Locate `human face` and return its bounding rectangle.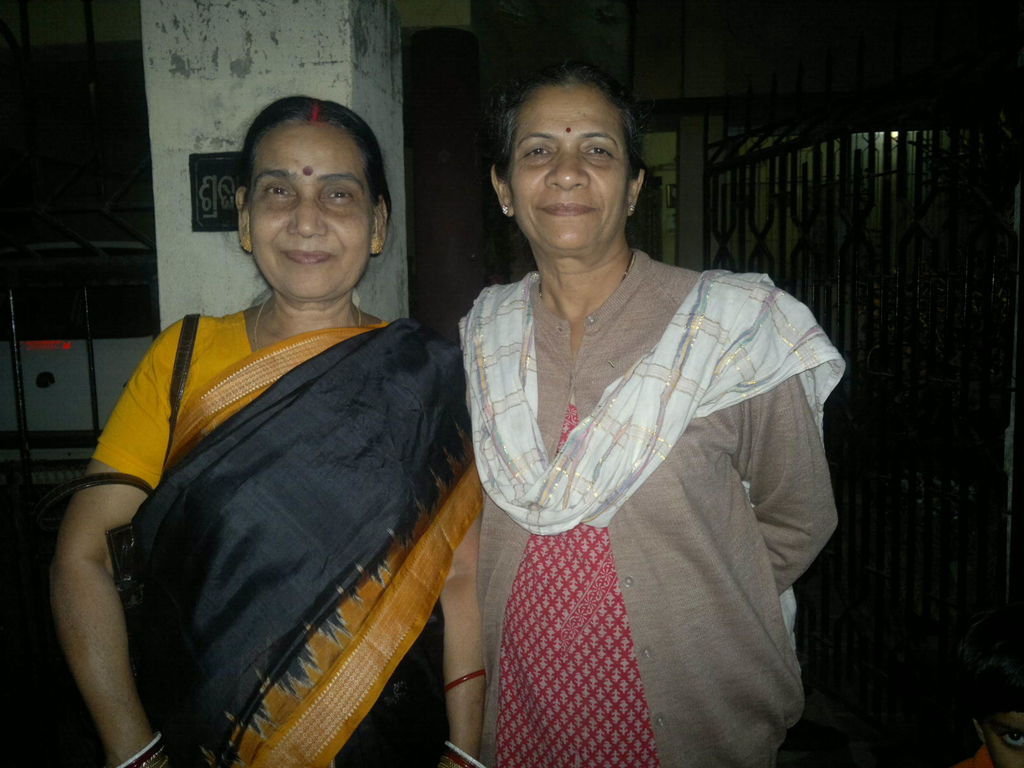
{"left": 250, "top": 140, "right": 370, "bottom": 300}.
